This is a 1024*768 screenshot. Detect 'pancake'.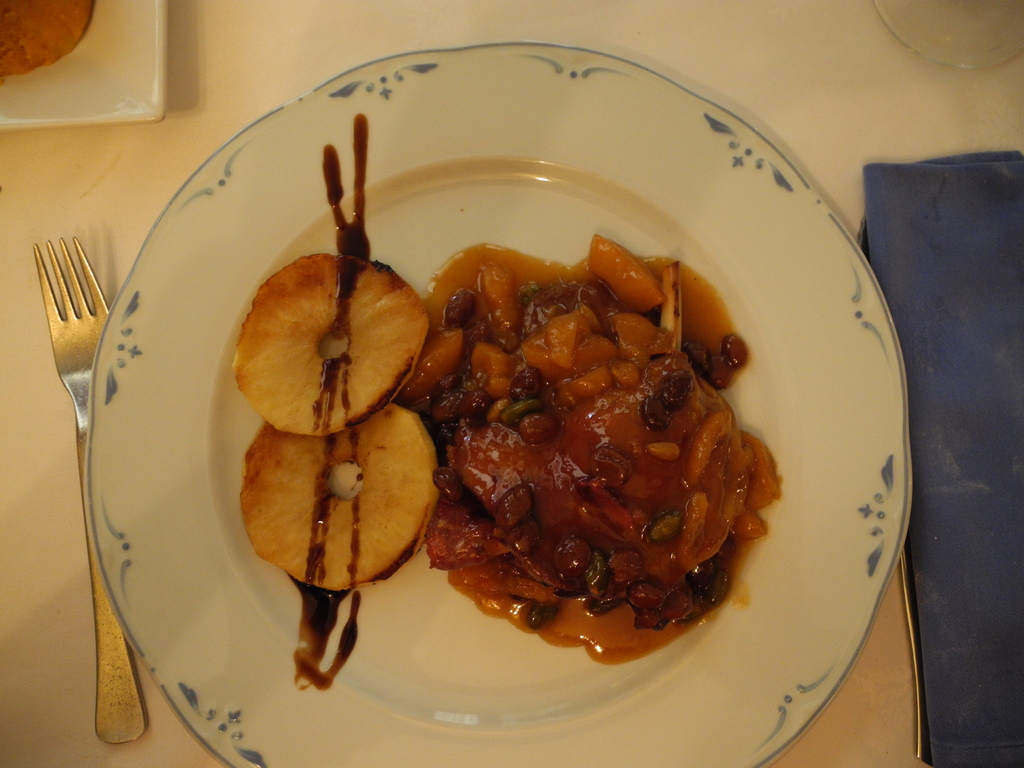
<bbox>0, 0, 92, 76</bbox>.
